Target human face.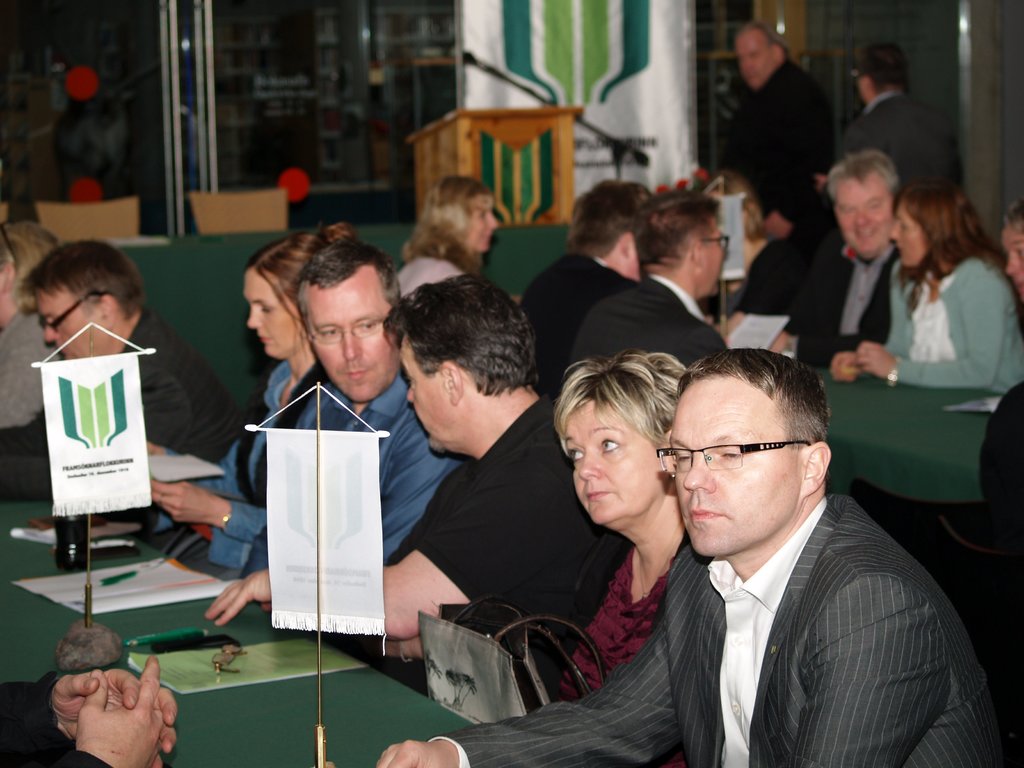
Target region: <bbox>308, 262, 397, 404</bbox>.
